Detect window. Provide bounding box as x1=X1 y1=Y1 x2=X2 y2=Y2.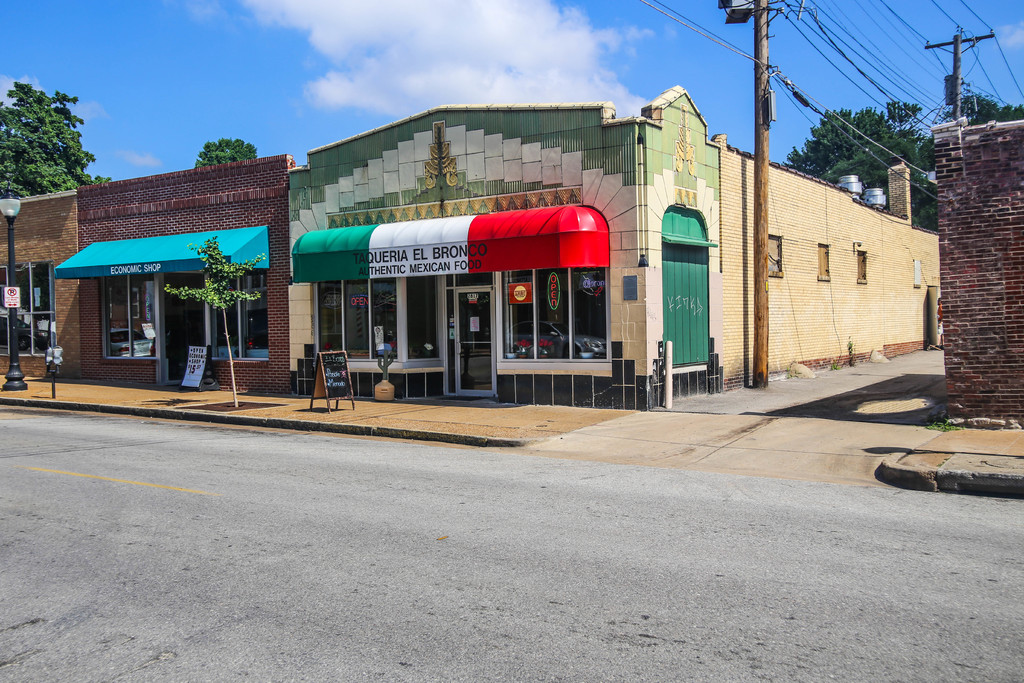
x1=817 y1=243 x2=830 y2=275.
